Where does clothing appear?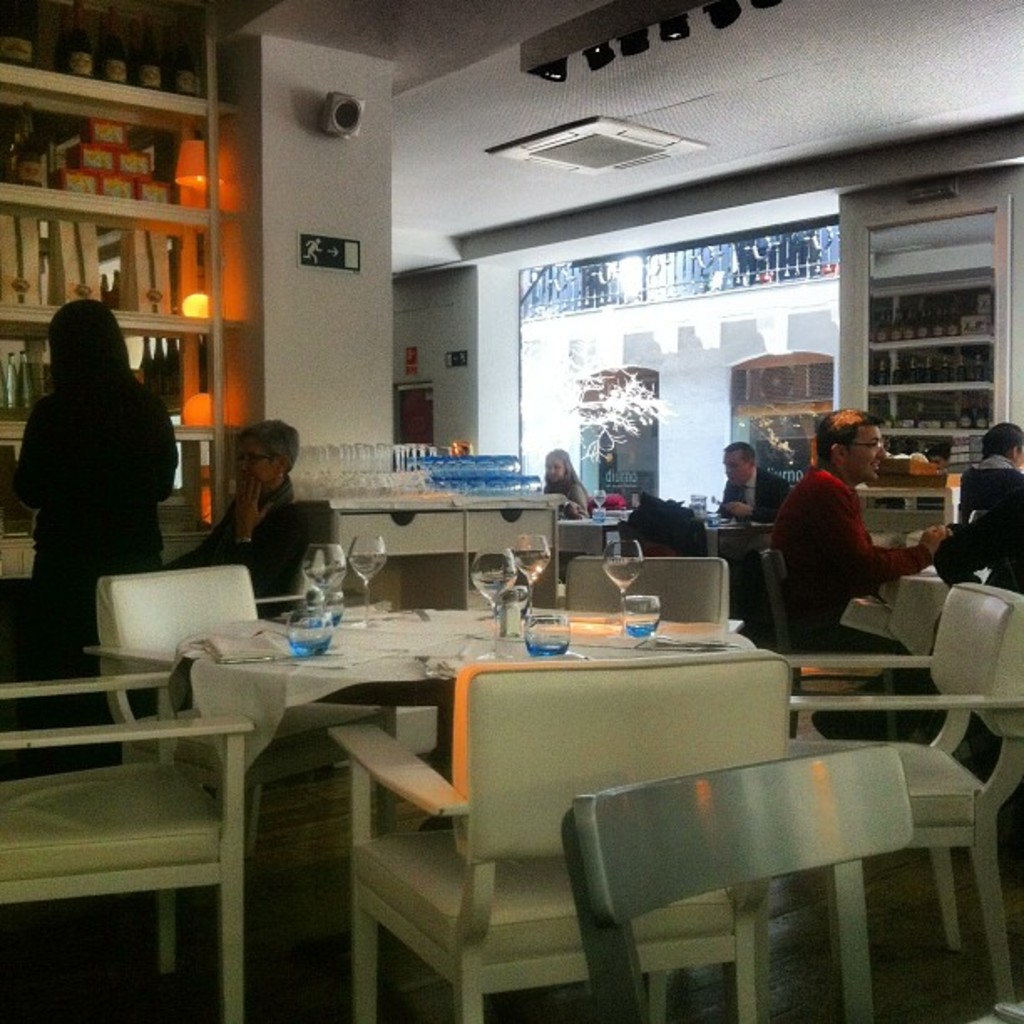
Appears at <region>162, 479, 311, 624</region>.
